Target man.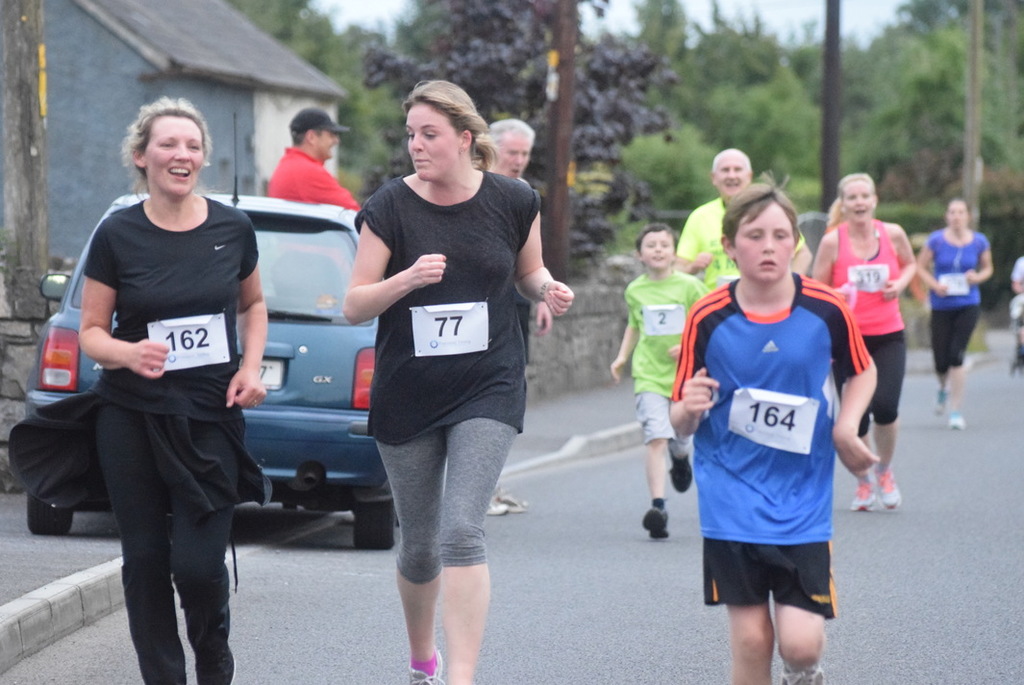
Target region: x1=262, y1=105, x2=362, y2=212.
